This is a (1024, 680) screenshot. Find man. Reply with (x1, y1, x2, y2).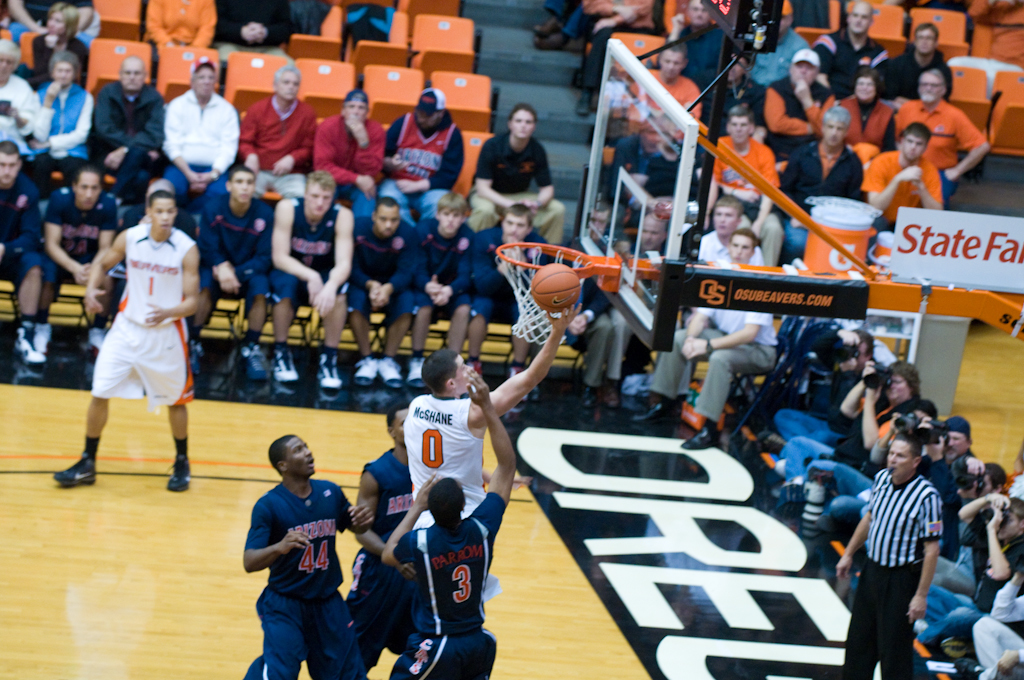
(858, 121, 941, 232).
